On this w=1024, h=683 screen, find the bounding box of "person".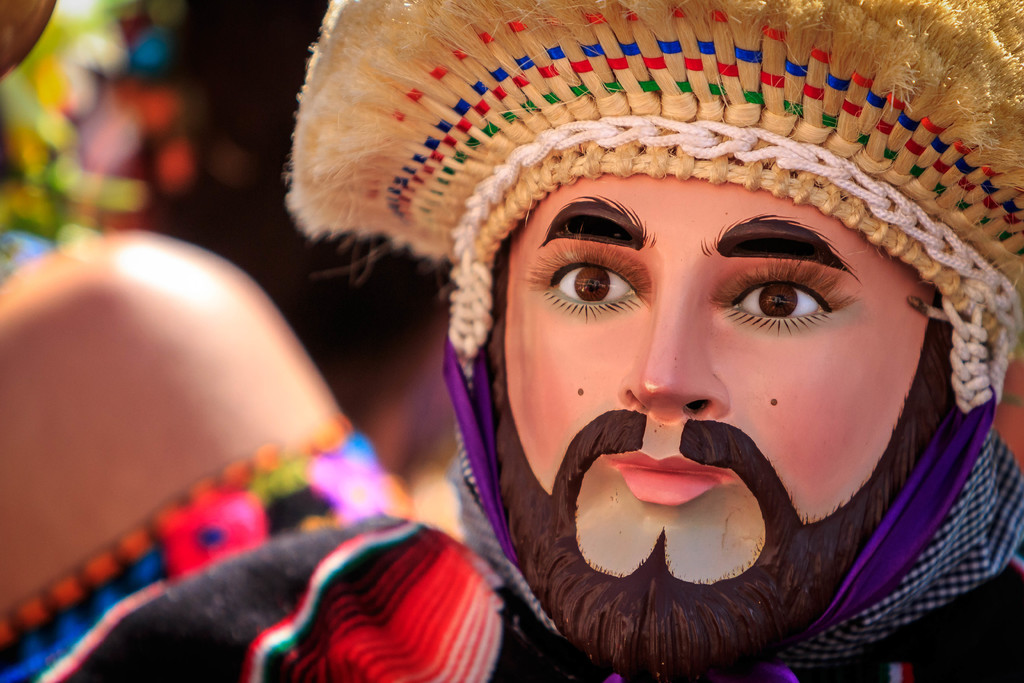
Bounding box: locate(159, 77, 1023, 682).
